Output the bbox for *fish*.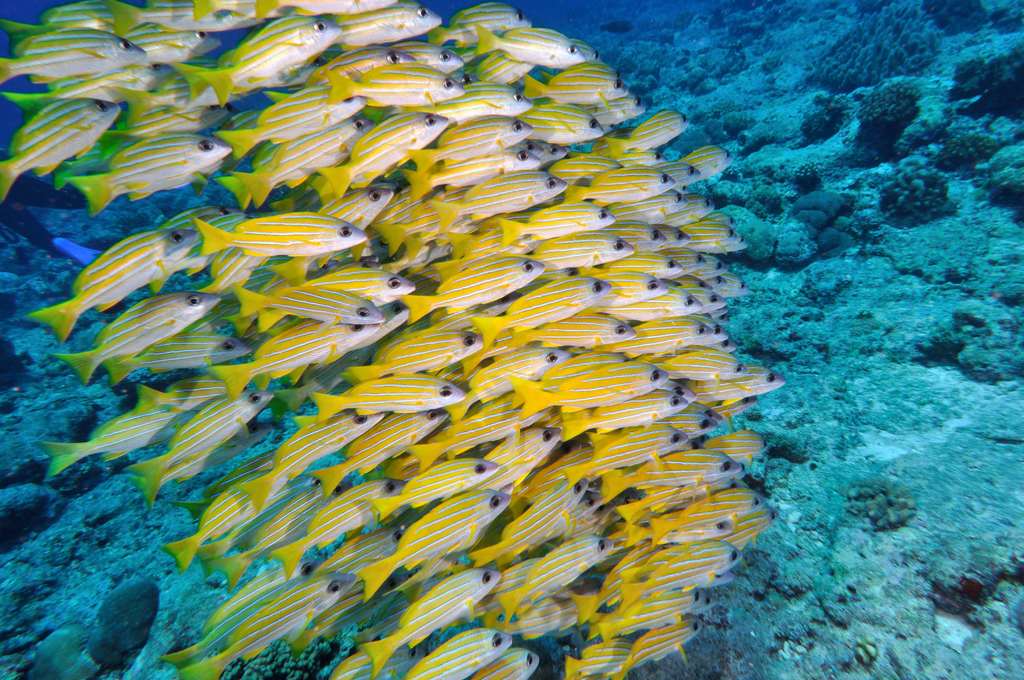
locate(192, 216, 368, 265).
